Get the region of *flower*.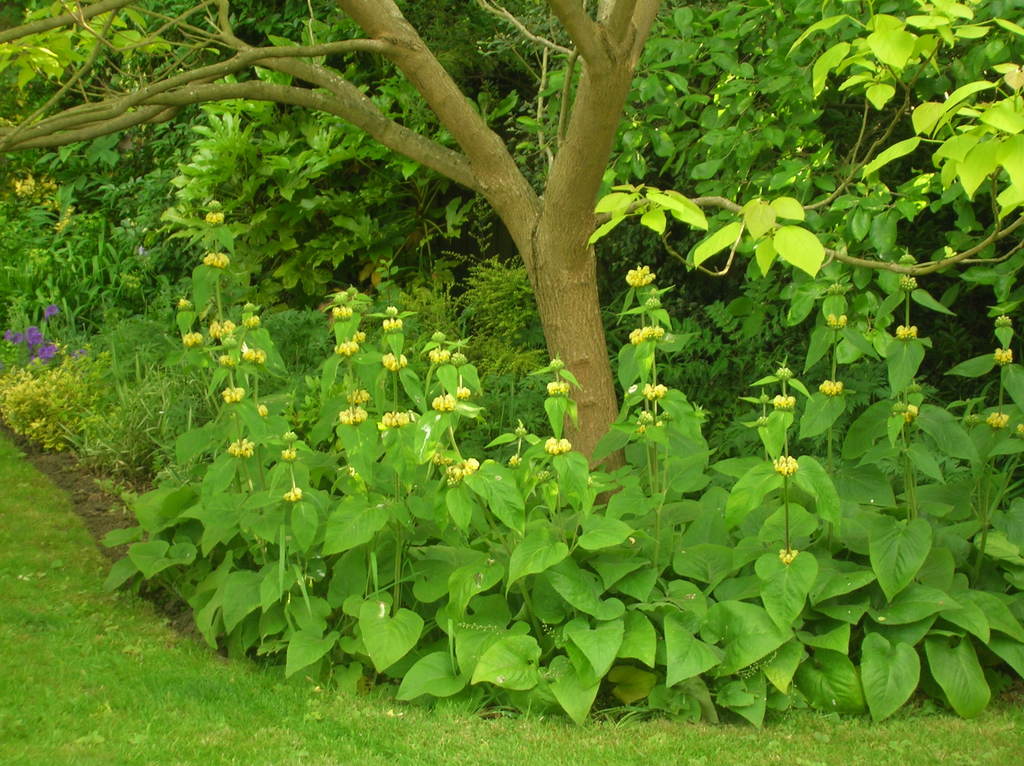
(899,399,922,425).
